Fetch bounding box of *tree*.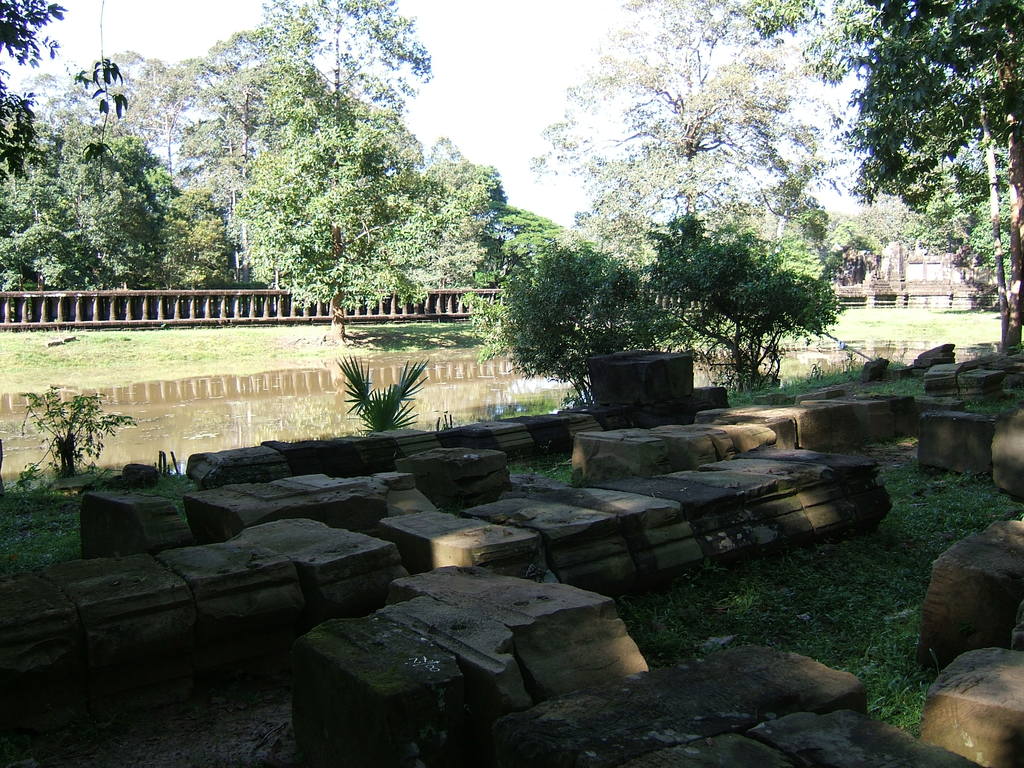
Bbox: l=630, t=200, r=847, b=382.
